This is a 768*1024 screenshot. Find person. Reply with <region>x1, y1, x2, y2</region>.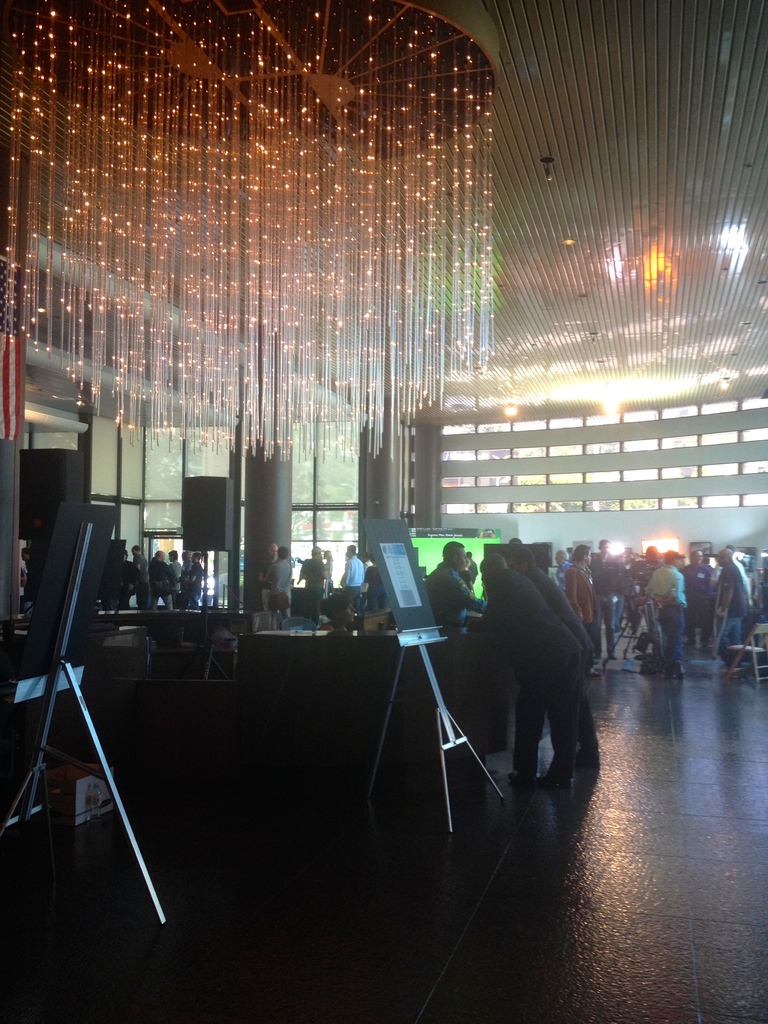
<region>642, 548, 694, 673</region>.
